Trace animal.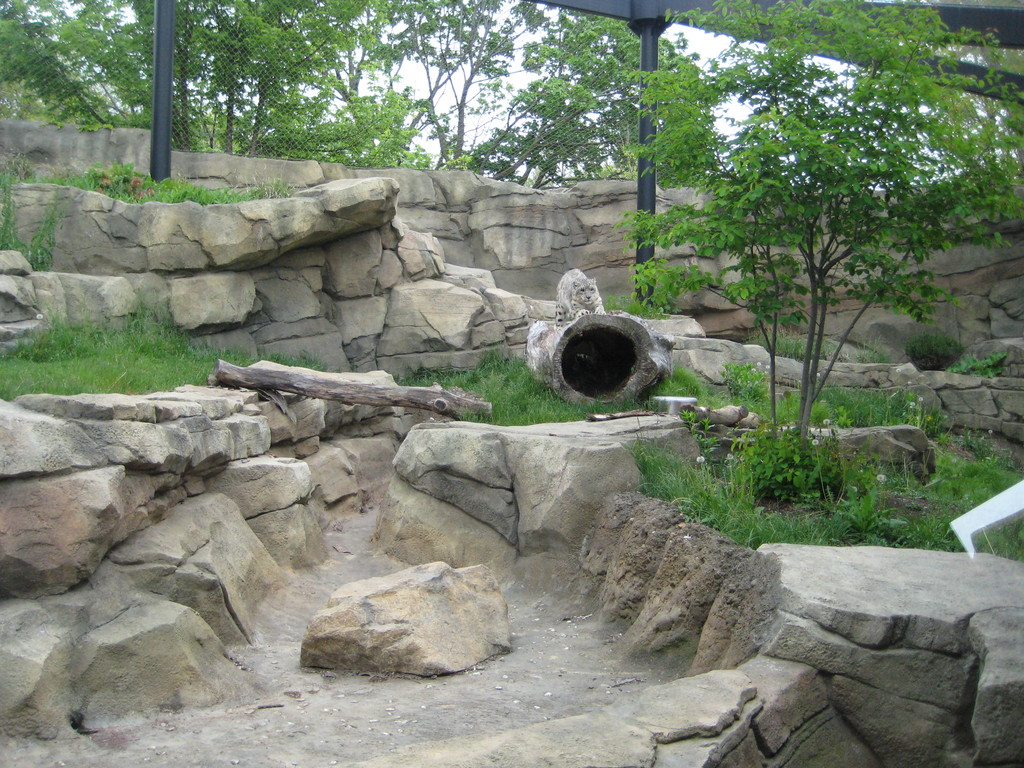
Traced to [556, 267, 607, 325].
